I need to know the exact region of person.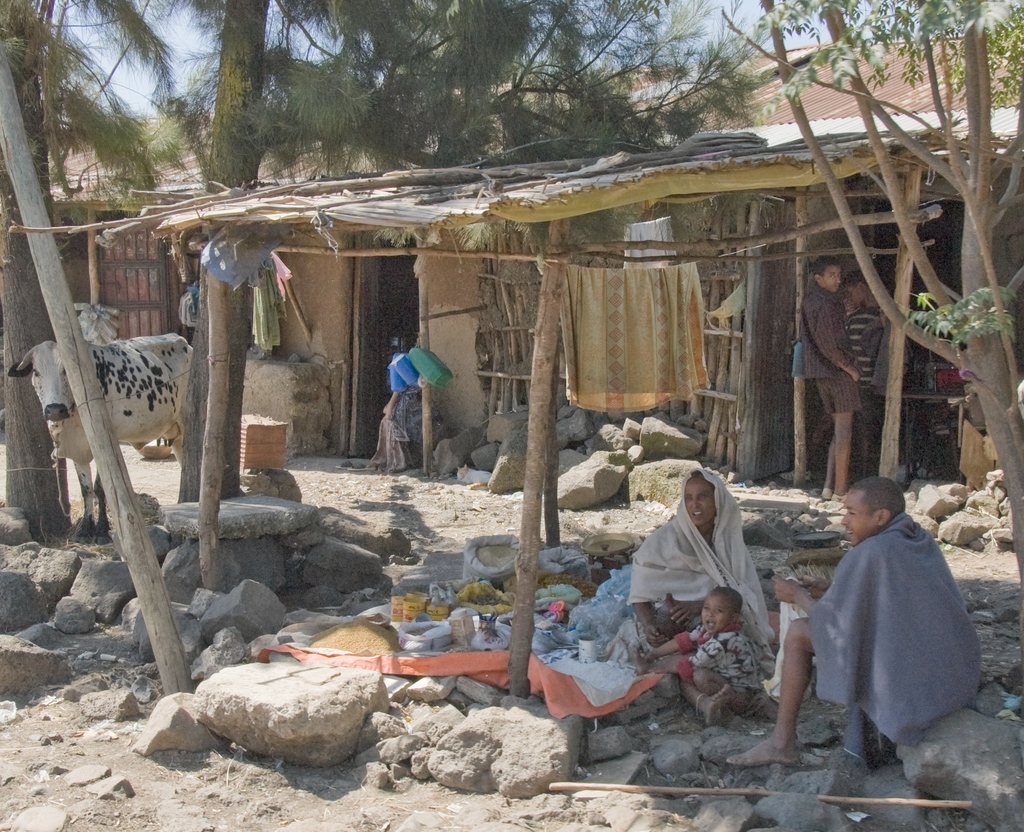
Region: (x1=794, y1=250, x2=861, y2=505).
